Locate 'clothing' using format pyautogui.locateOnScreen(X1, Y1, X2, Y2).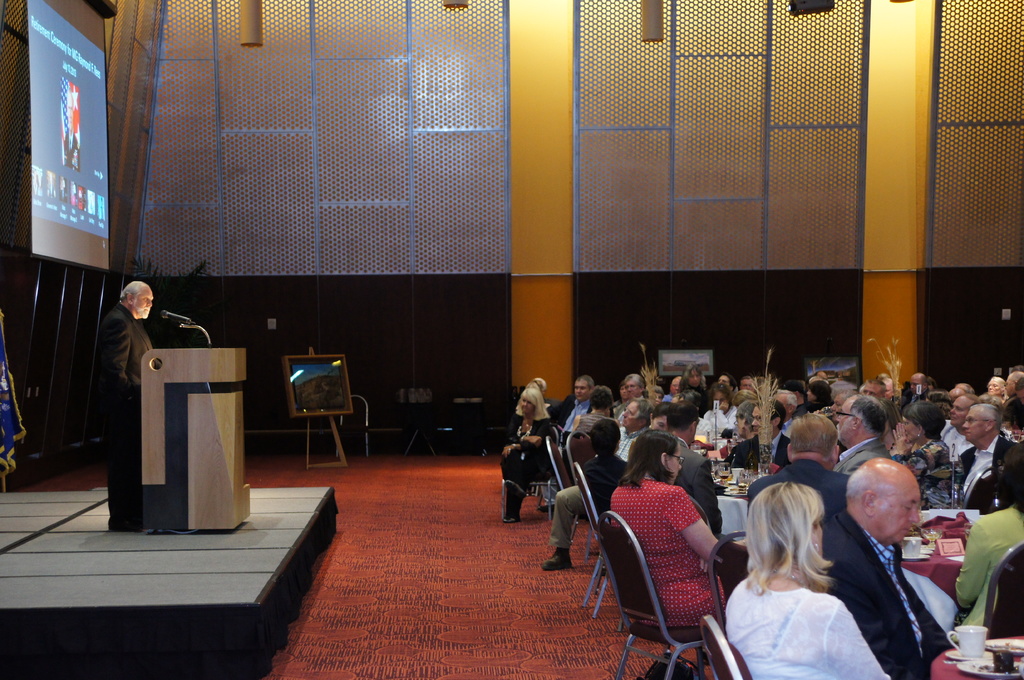
pyautogui.locateOnScreen(581, 454, 628, 513).
